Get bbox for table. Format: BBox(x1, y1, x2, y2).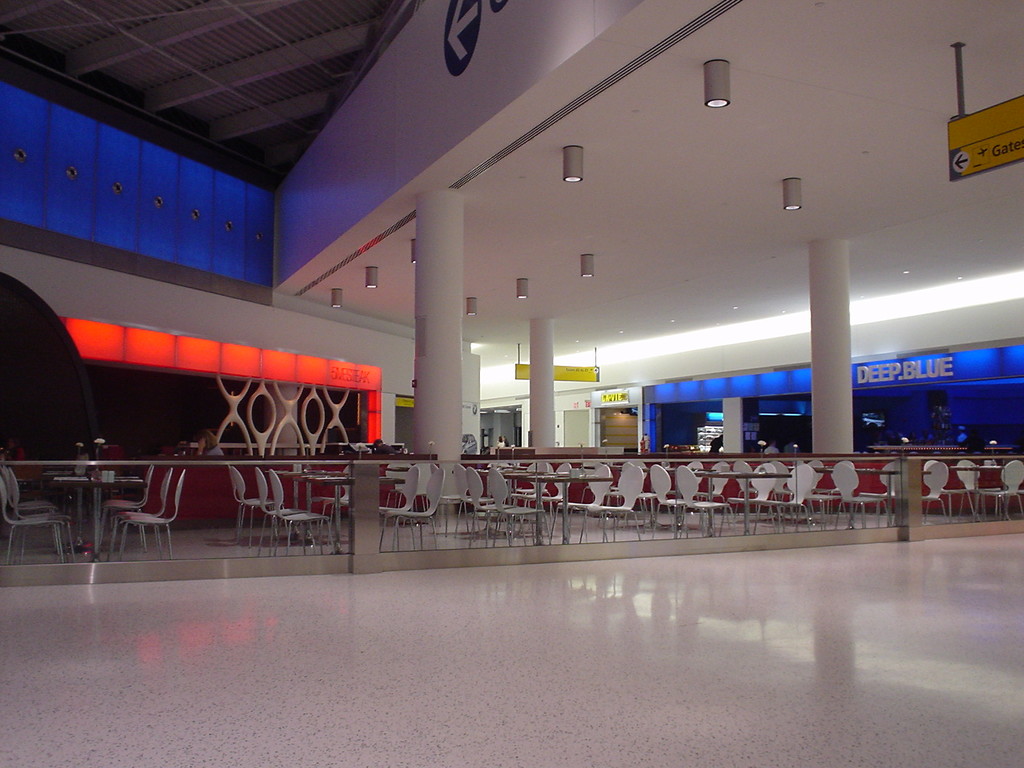
BBox(860, 468, 907, 527).
